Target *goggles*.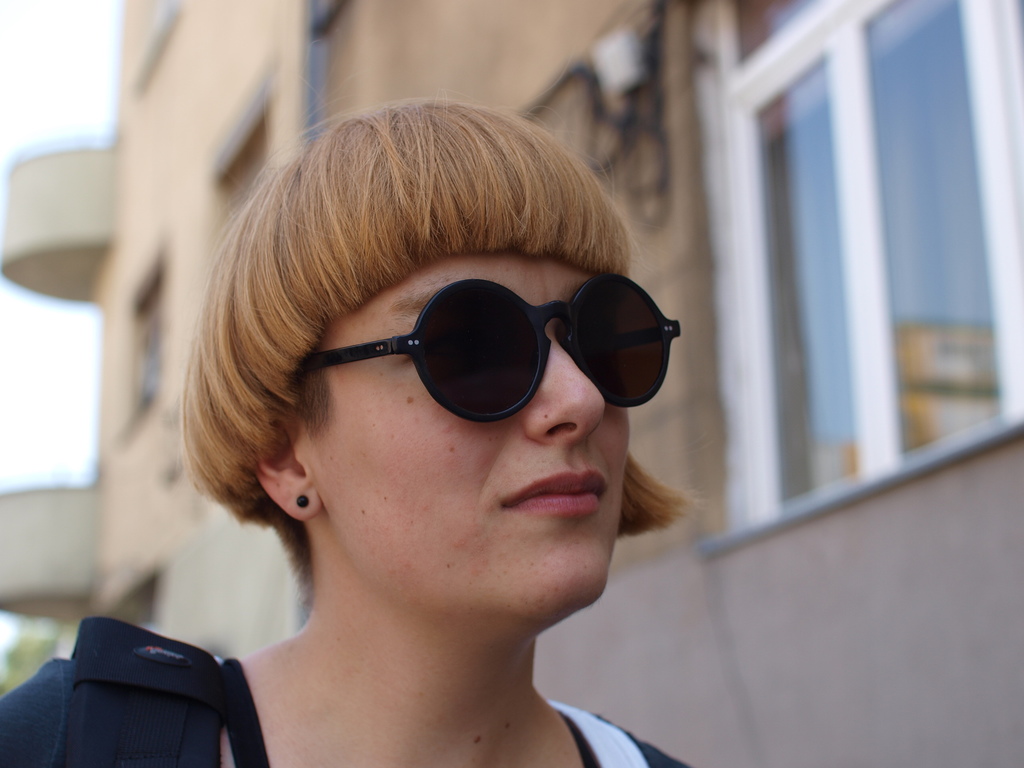
Target region: 275/261/686/442.
